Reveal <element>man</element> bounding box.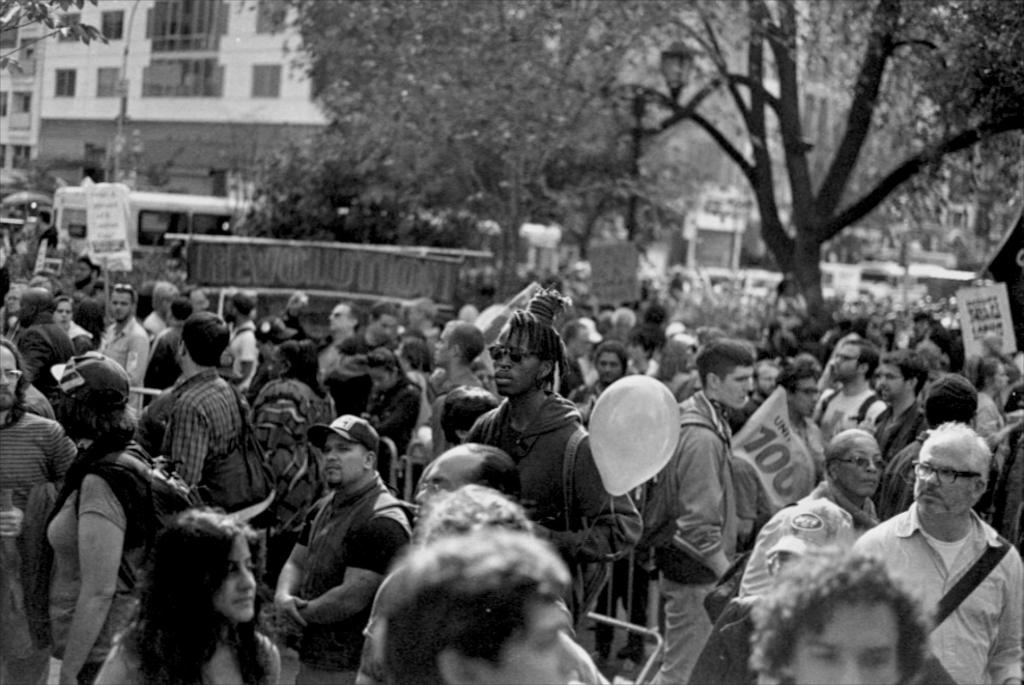
Revealed: [left=428, top=321, right=486, bottom=453].
